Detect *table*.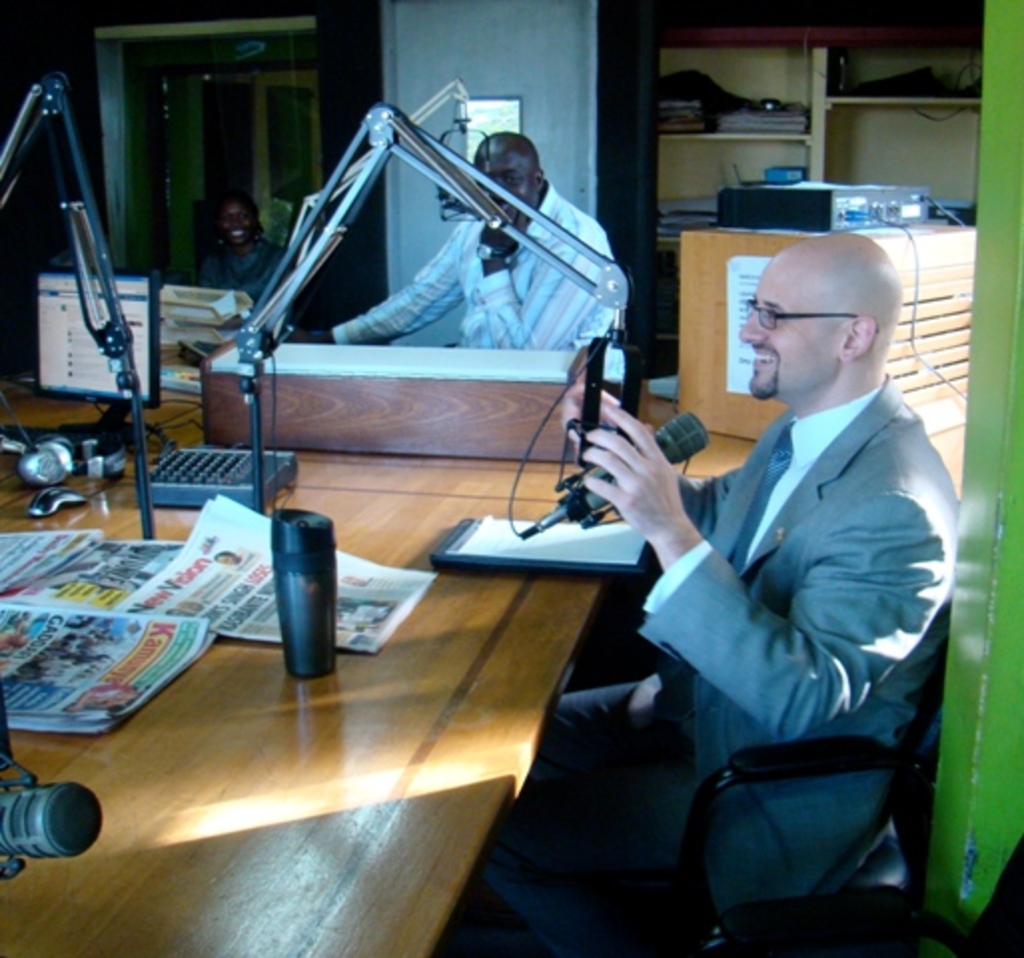
Detected at 40/475/663/957.
